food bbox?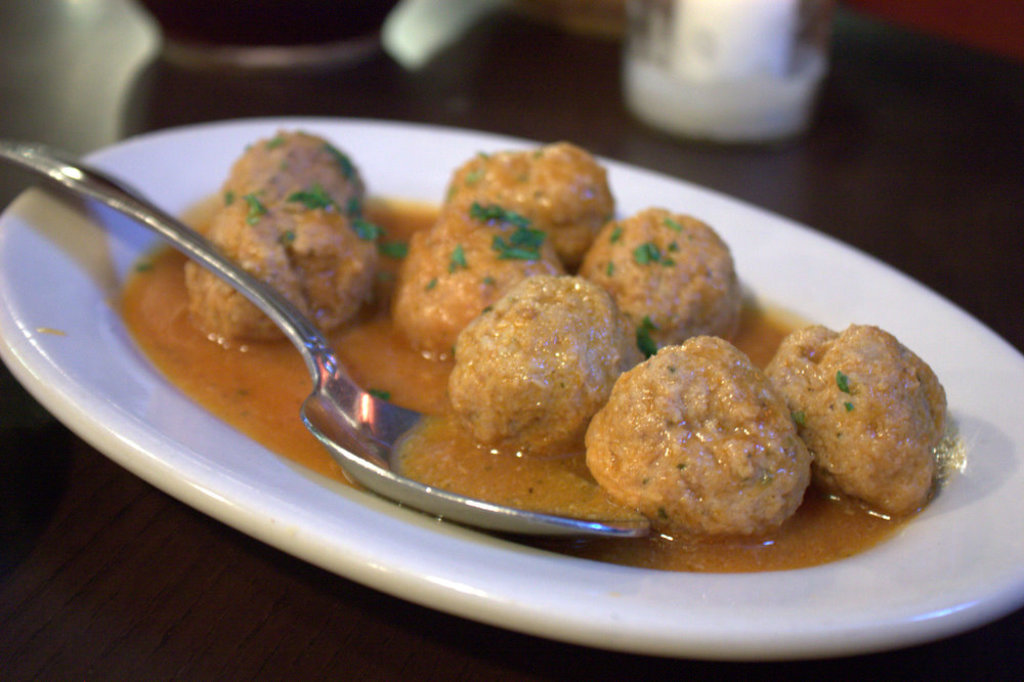
<box>445,271,639,455</box>
